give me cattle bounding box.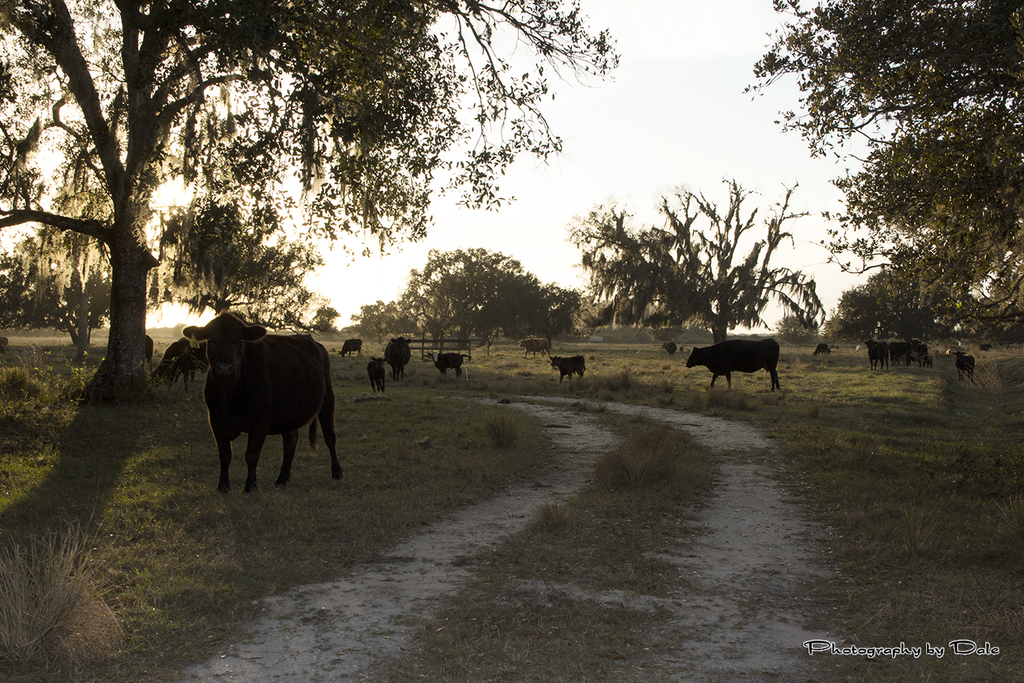
l=951, t=351, r=973, b=379.
